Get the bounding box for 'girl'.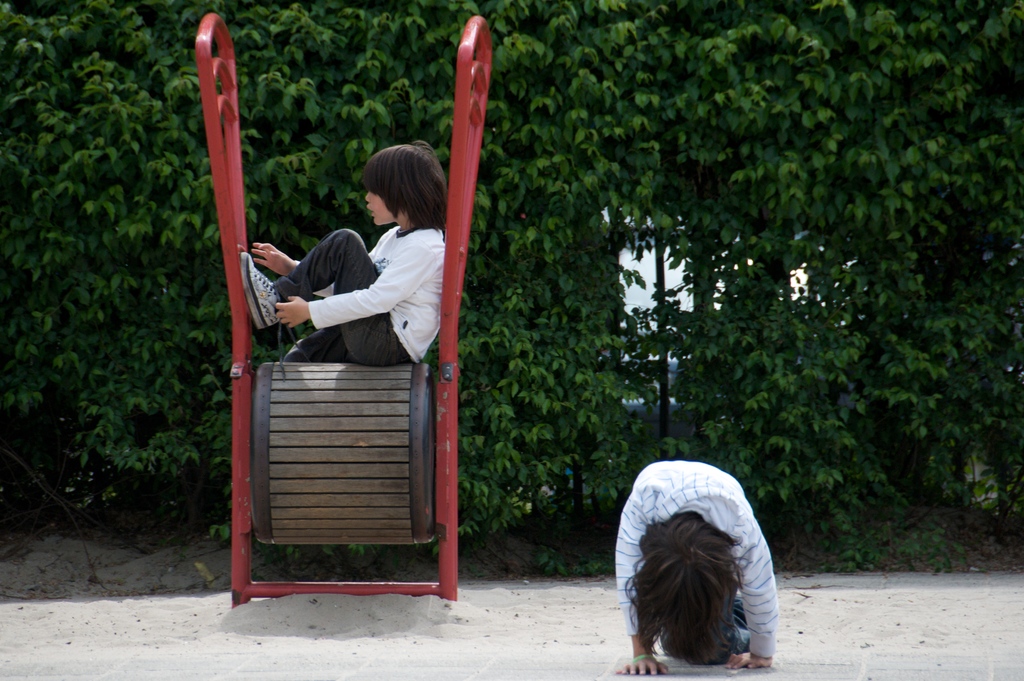
236:147:449:367.
